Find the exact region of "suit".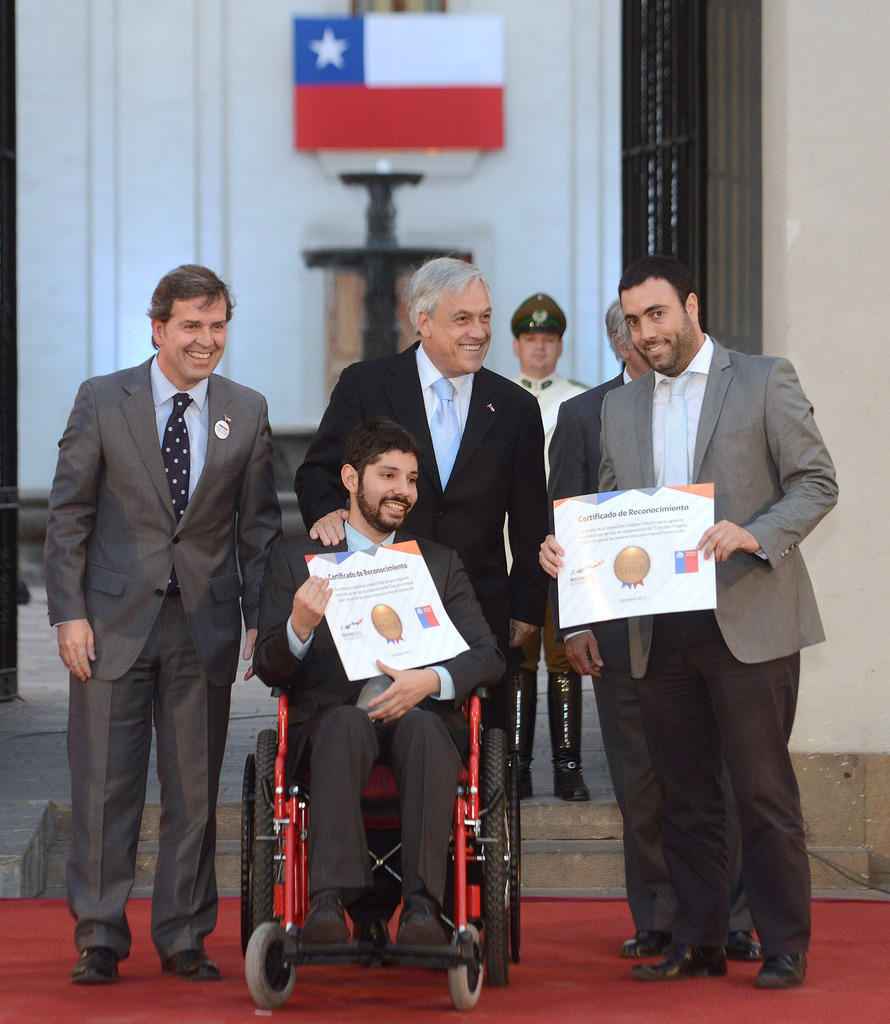
Exact region: bbox=(590, 325, 837, 963).
